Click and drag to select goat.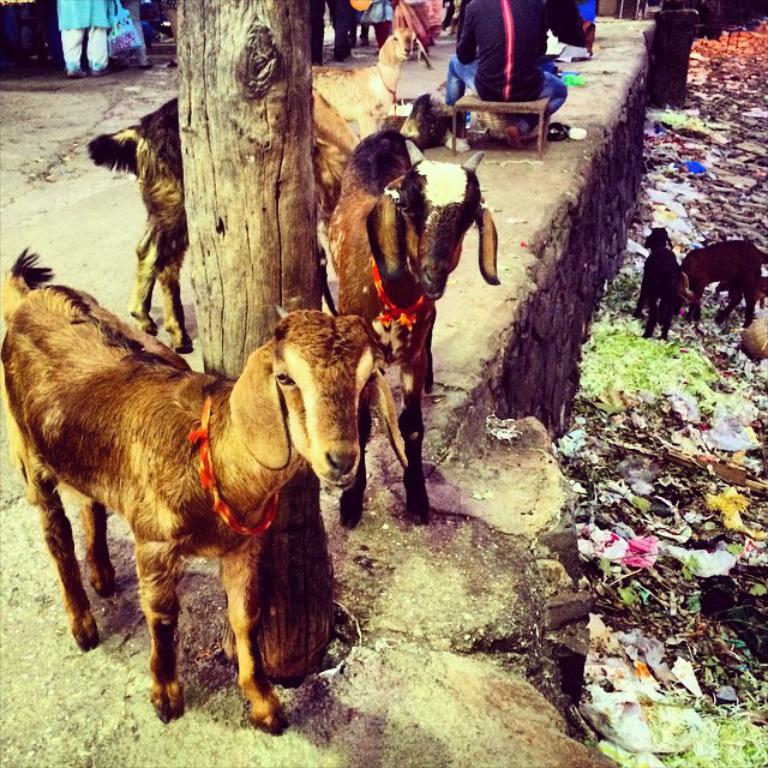
Selection: crop(85, 91, 190, 354).
